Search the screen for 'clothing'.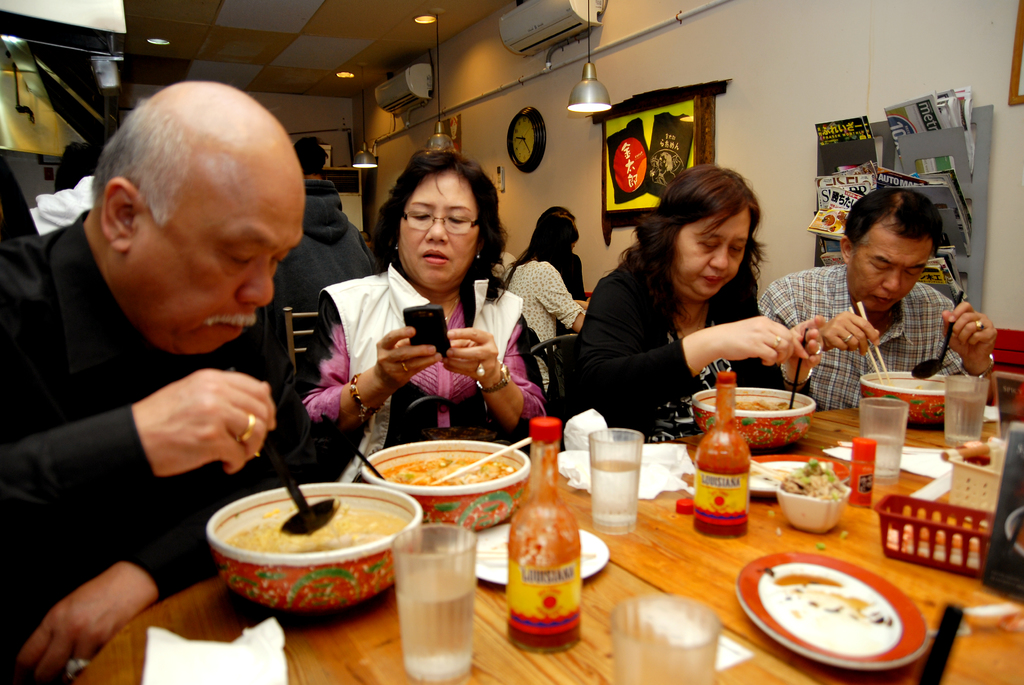
Found at 751,261,964,407.
